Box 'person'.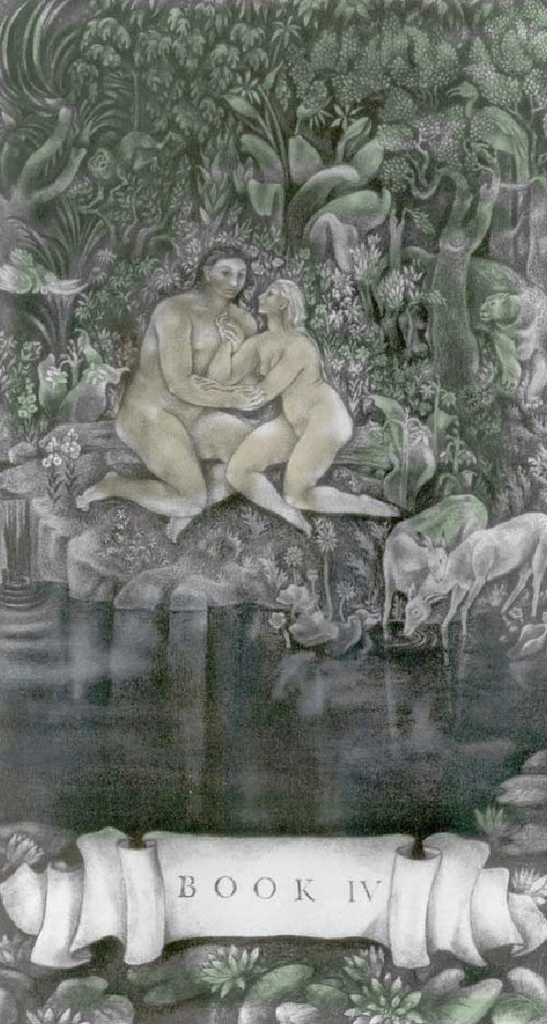
202, 275, 402, 542.
